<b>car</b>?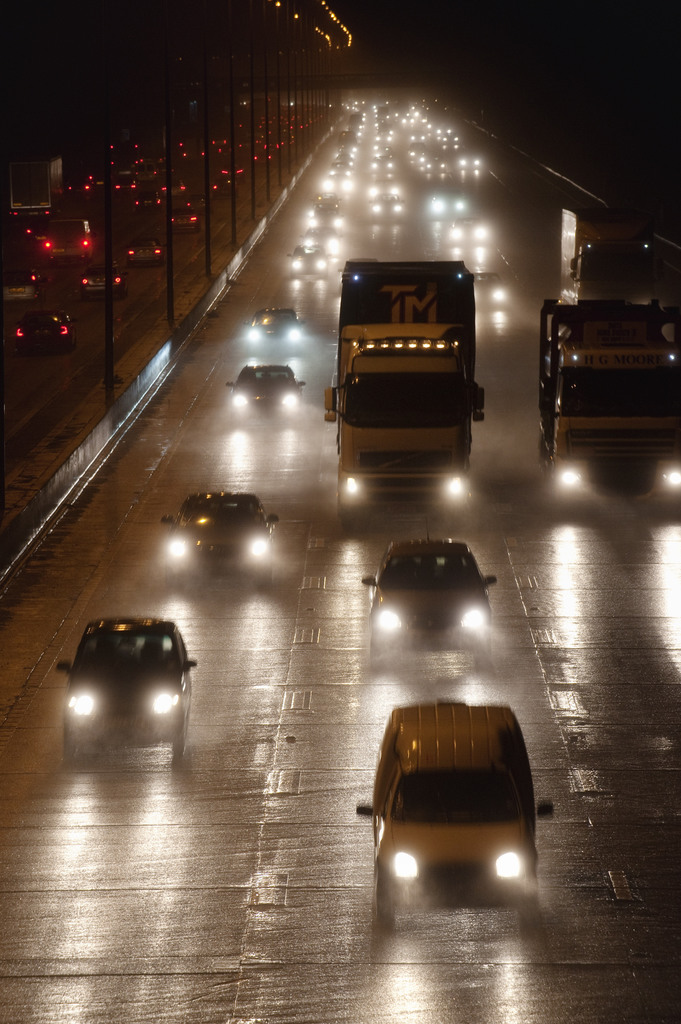
rect(57, 613, 204, 769)
